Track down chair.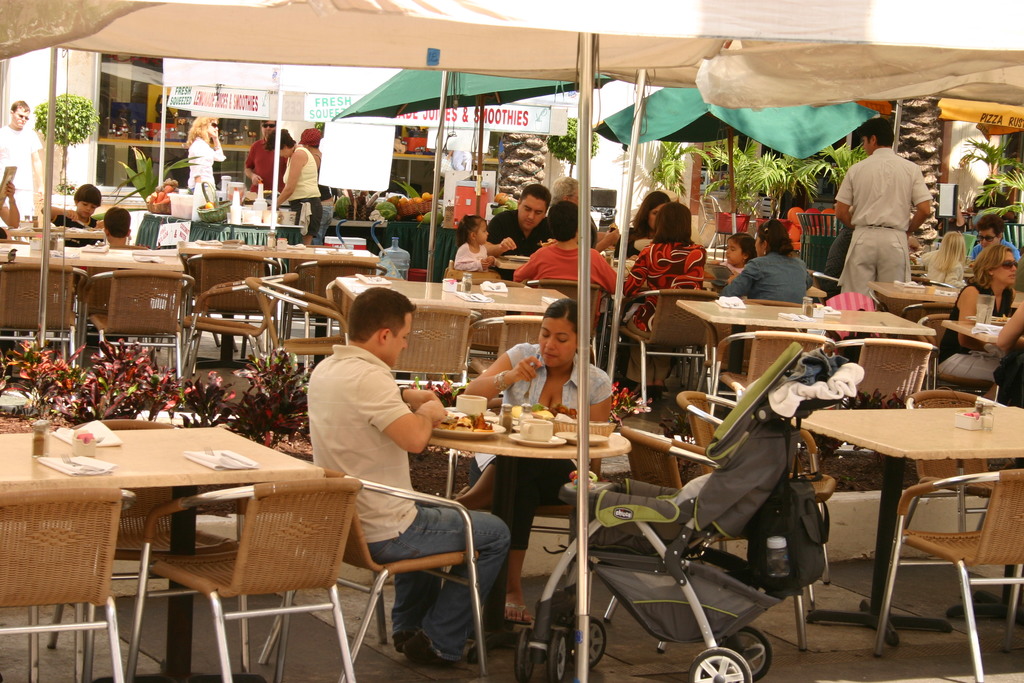
Tracked to x1=920, y1=315, x2=997, y2=401.
